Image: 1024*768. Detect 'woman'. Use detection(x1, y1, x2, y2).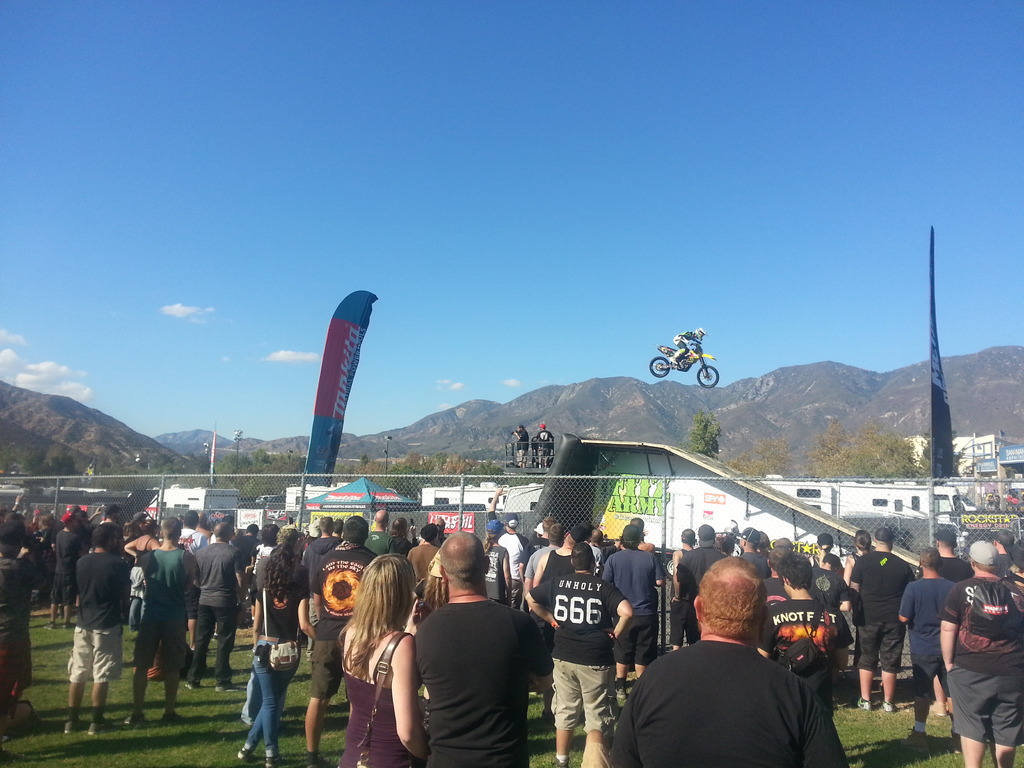
detection(322, 541, 422, 758).
